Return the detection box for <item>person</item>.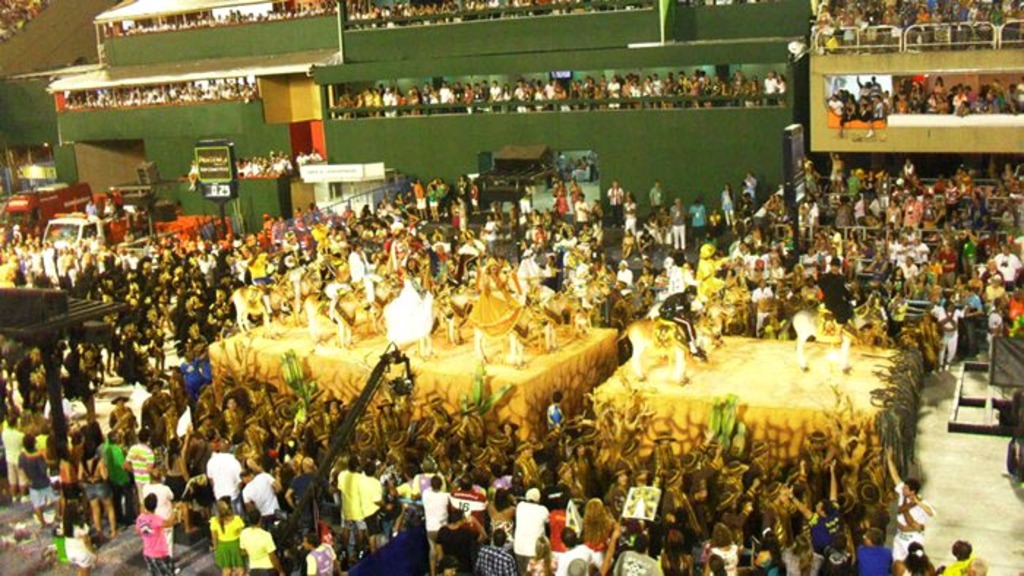
<box>892,440,935,573</box>.
